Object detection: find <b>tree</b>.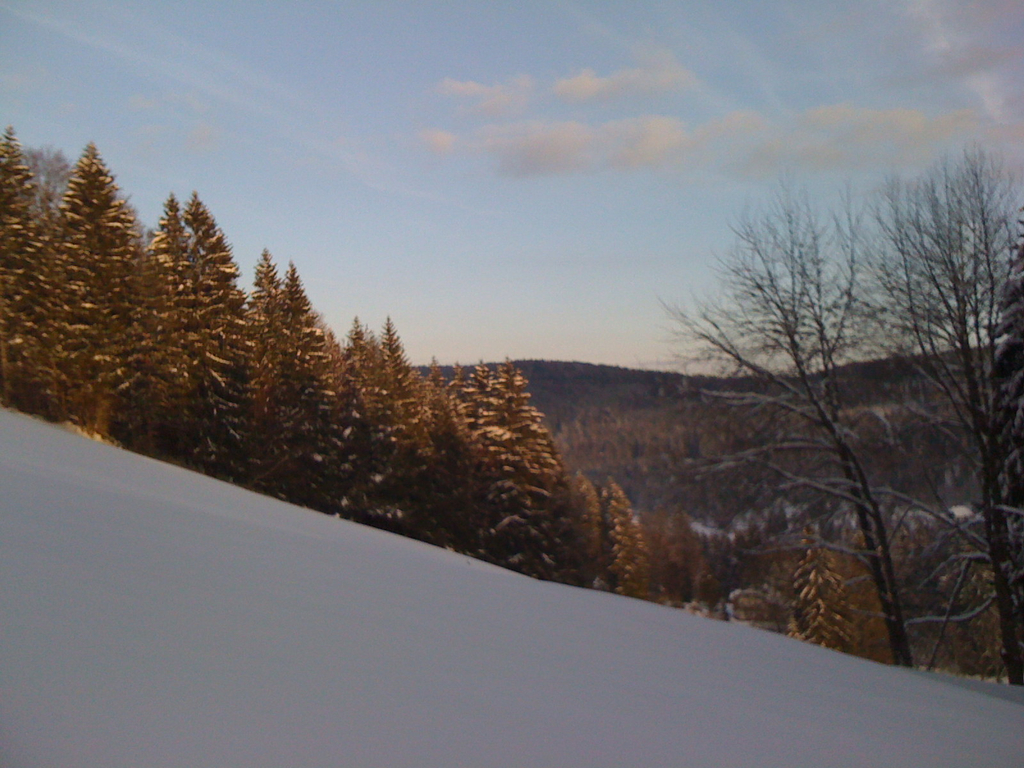
<box>348,315,399,532</box>.
